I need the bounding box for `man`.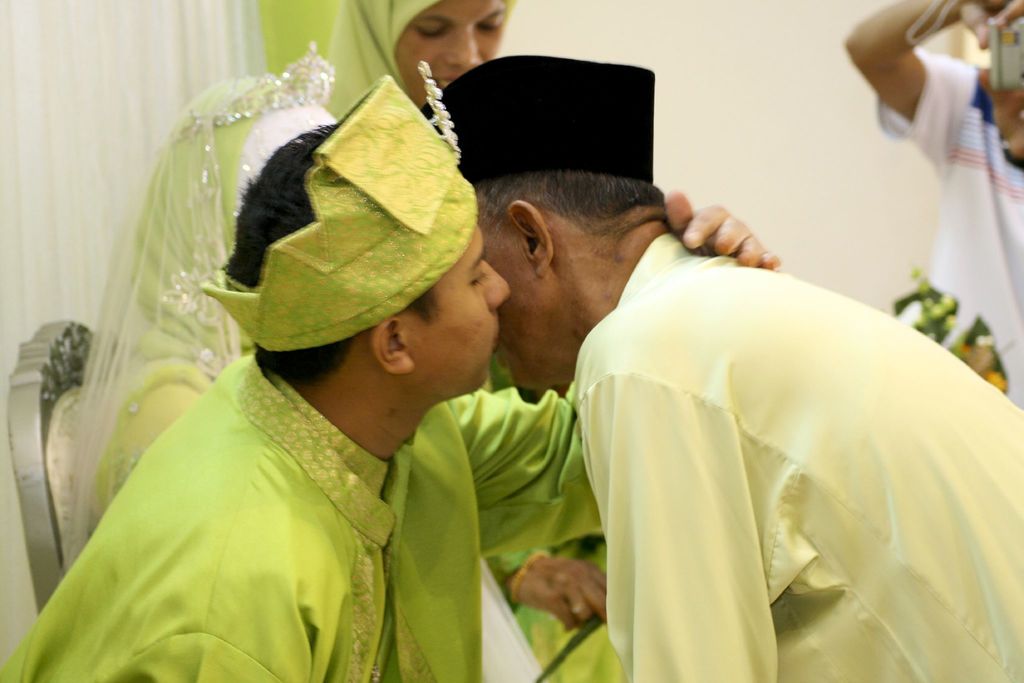
Here it is: 422 53 1023 682.
